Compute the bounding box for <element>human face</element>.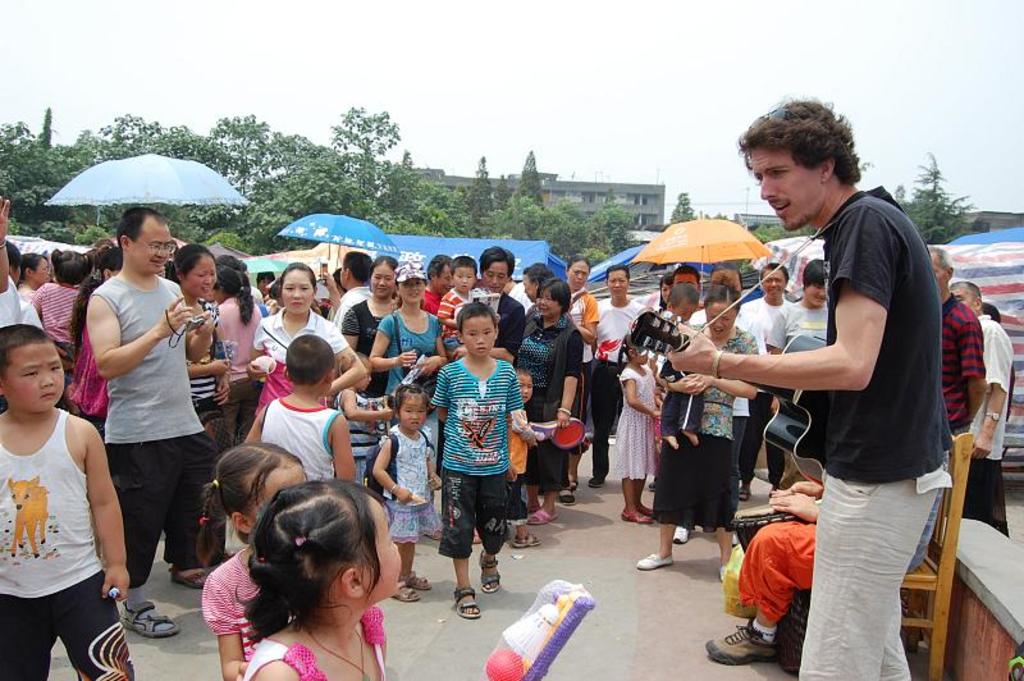
box(749, 146, 827, 230).
